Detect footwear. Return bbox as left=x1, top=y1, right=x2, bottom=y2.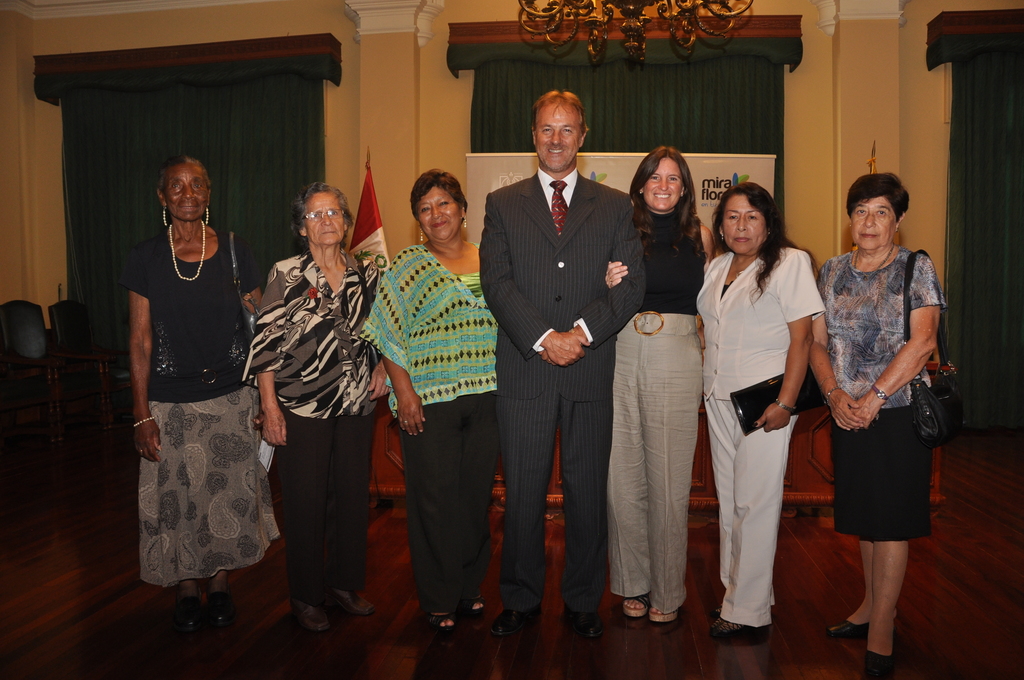
left=449, top=599, right=486, bottom=614.
